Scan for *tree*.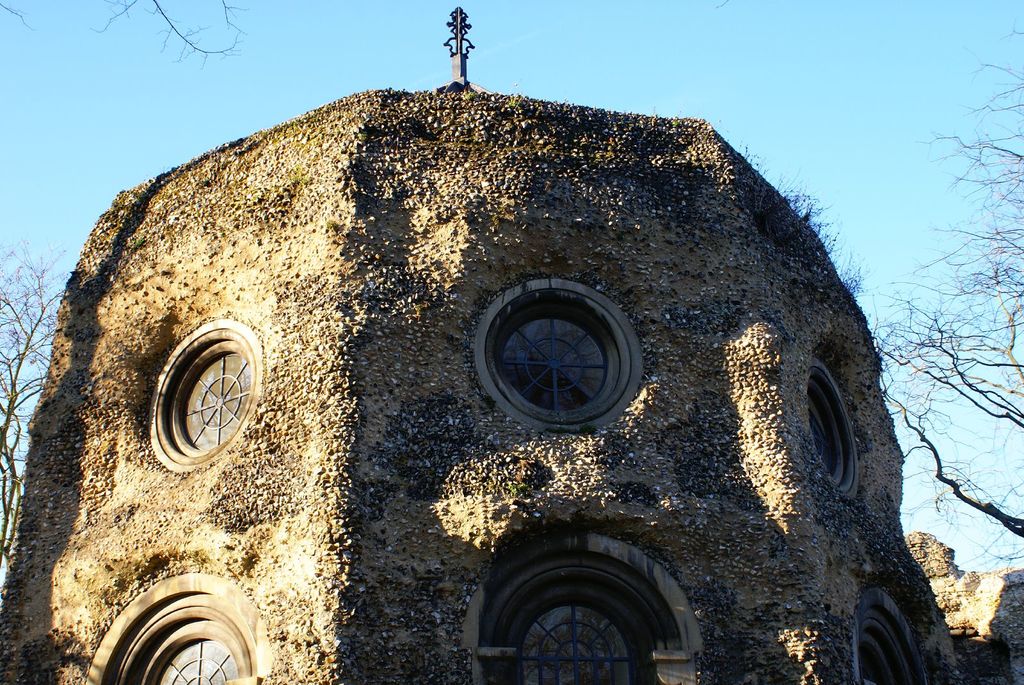
Scan result: bbox=[0, 226, 82, 572].
